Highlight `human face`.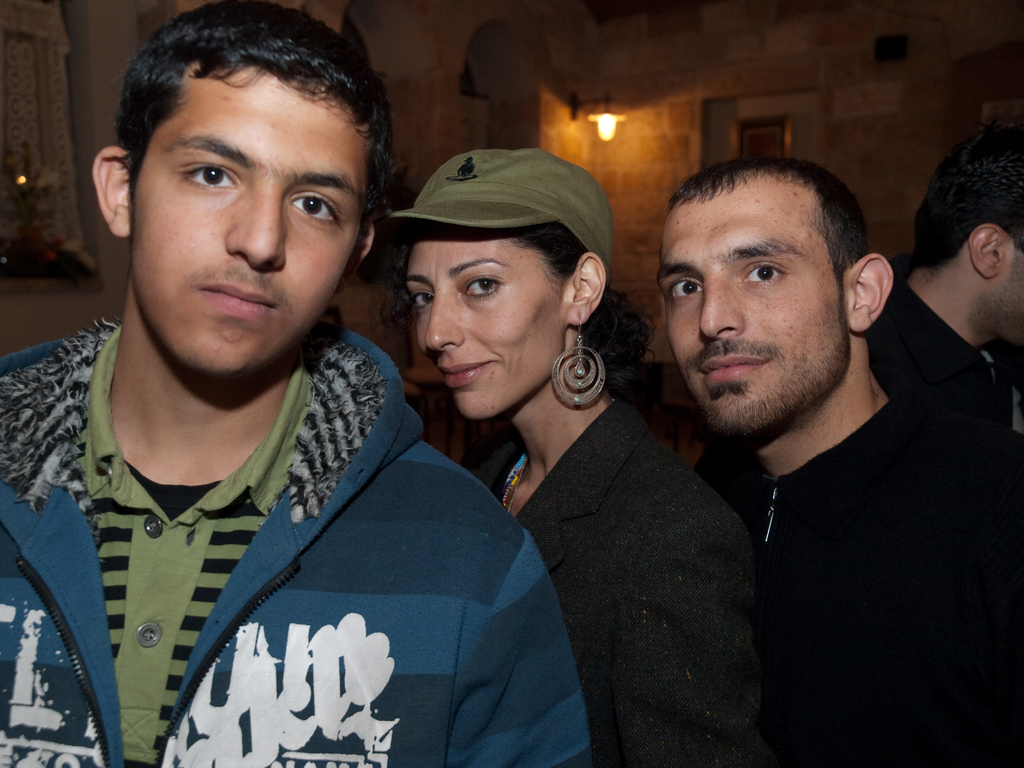
Highlighted region: rect(984, 225, 1023, 349).
